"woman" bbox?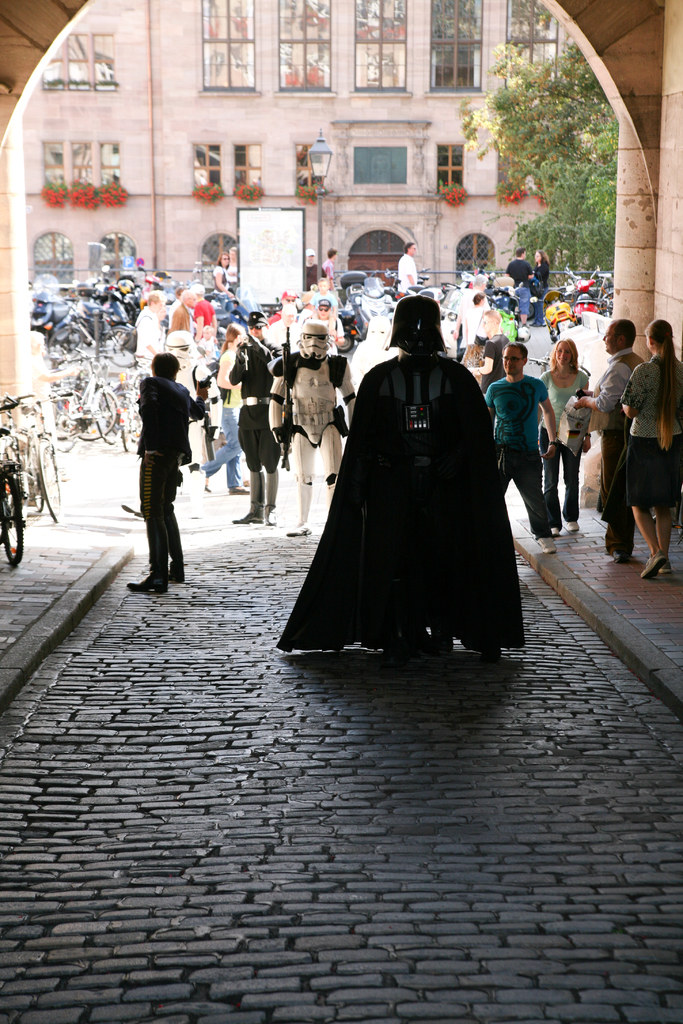
left=203, top=321, right=252, bottom=498
